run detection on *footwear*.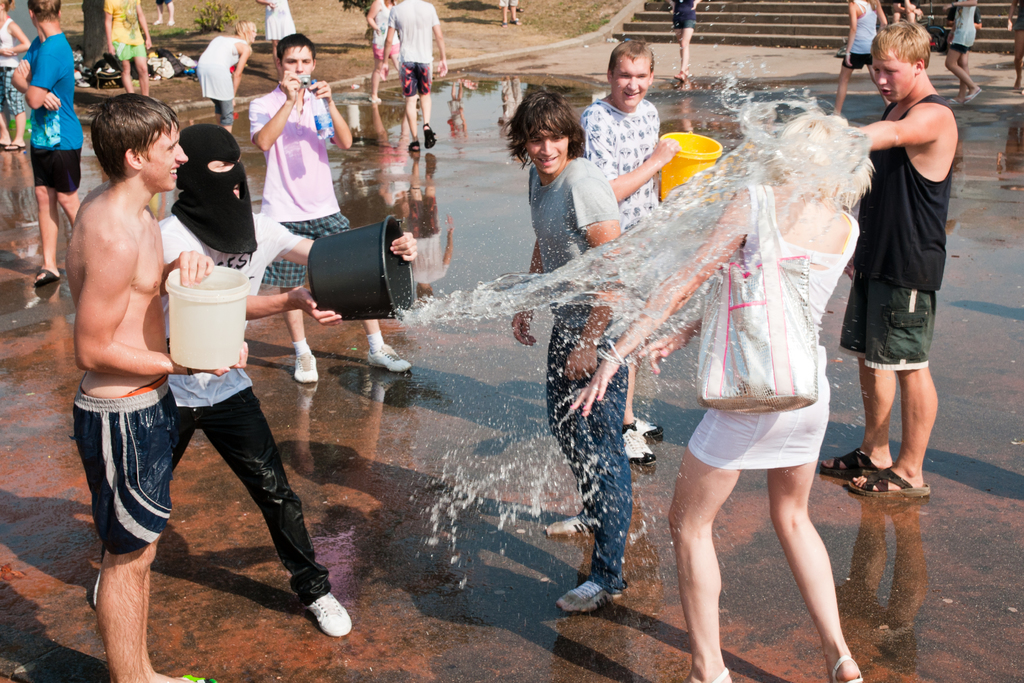
Result: {"x1": 668, "y1": 71, "x2": 684, "y2": 84}.
